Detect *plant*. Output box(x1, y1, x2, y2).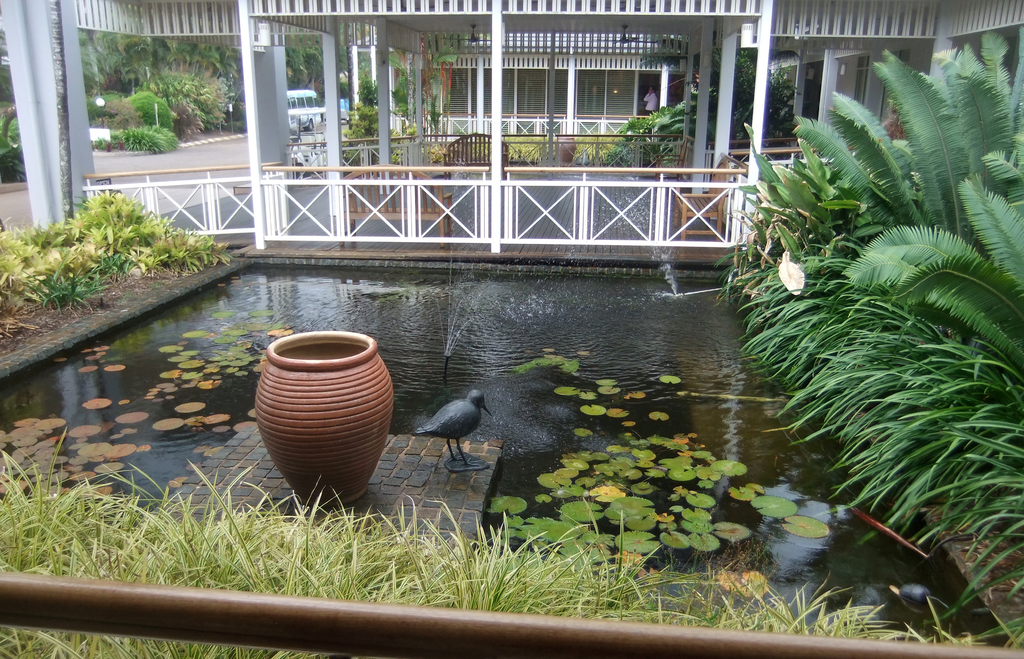
box(199, 65, 237, 131).
